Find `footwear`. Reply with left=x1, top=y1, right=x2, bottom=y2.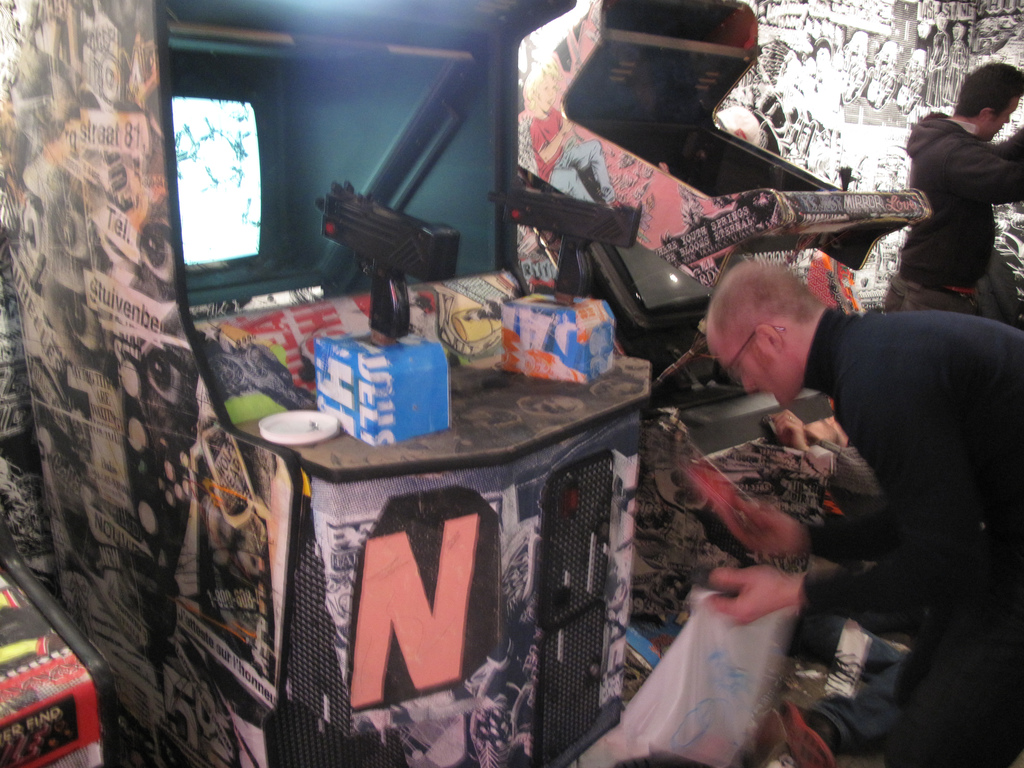
left=781, top=701, right=846, bottom=767.
